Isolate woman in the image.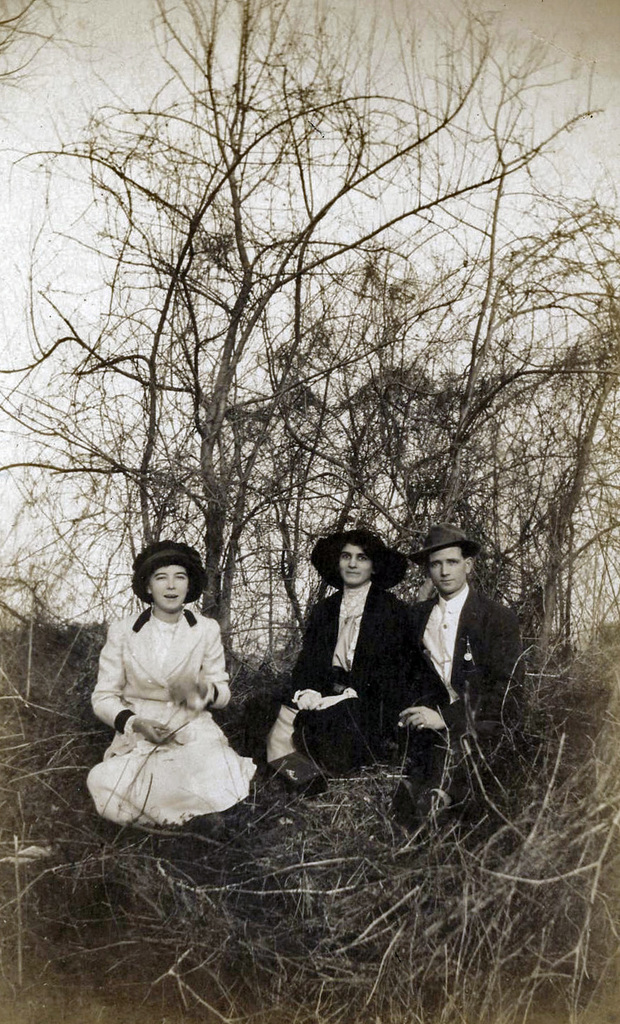
Isolated region: select_region(66, 556, 270, 842).
